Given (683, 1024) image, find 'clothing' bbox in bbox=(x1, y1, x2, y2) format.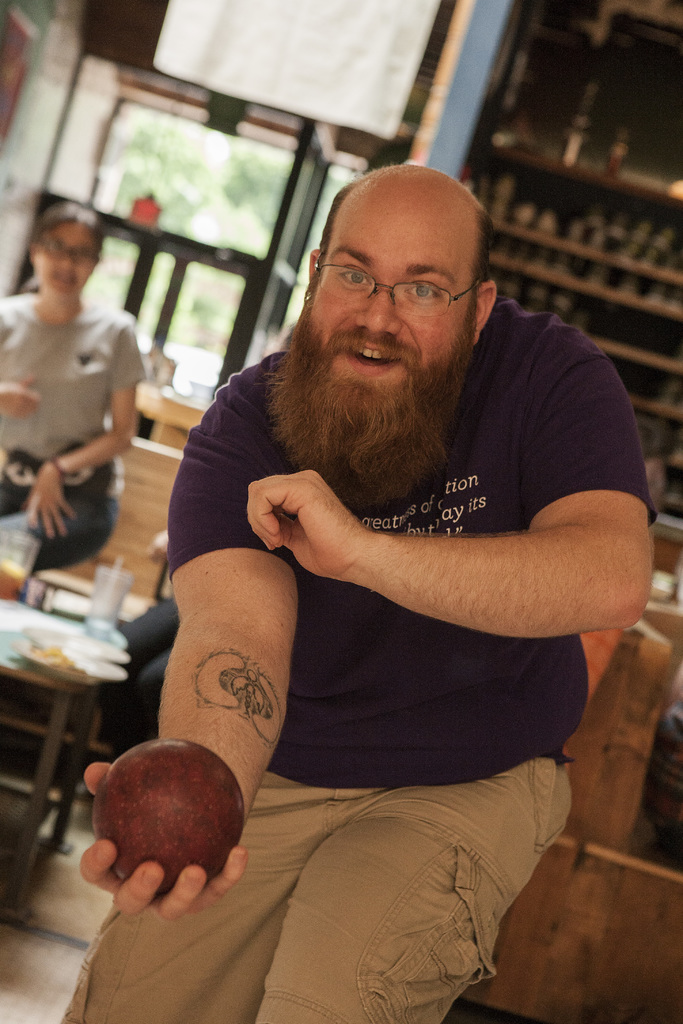
bbox=(55, 281, 654, 1023).
